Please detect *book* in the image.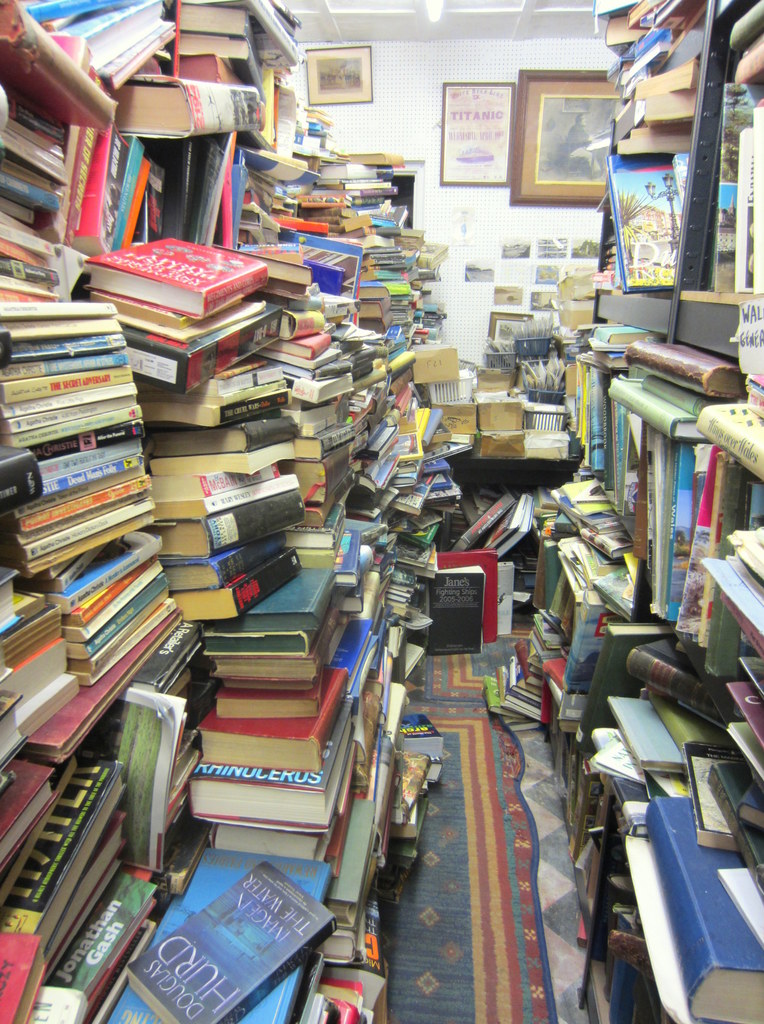
box(0, 632, 85, 700).
